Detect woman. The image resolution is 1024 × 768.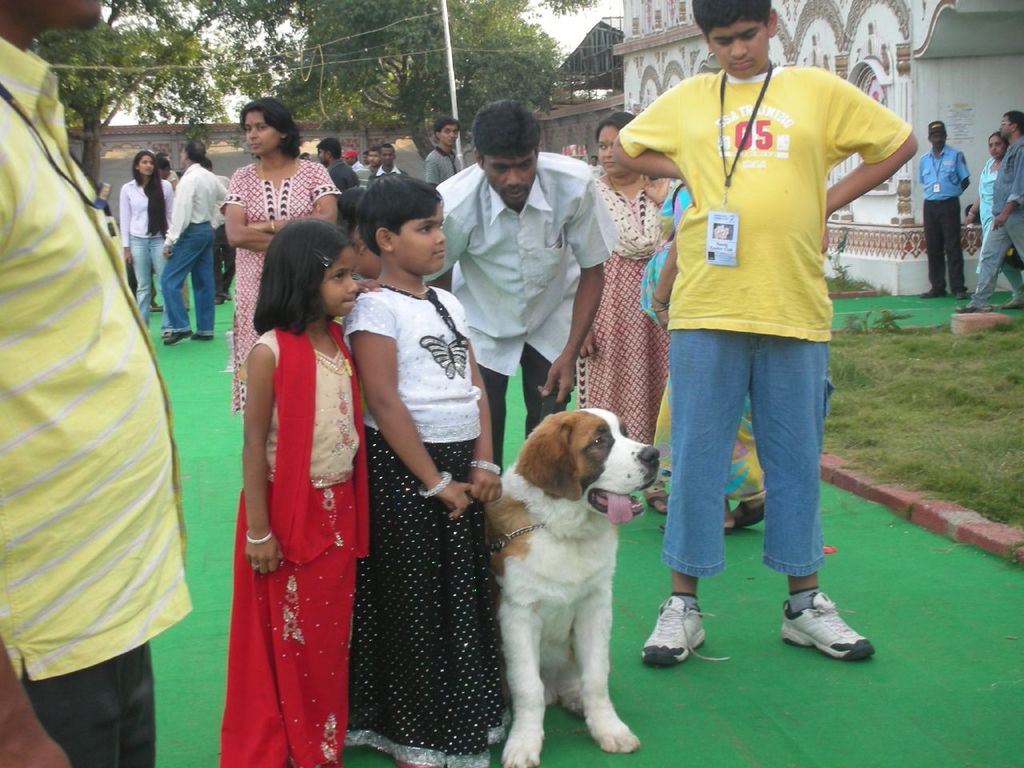
rect(959, 126, 1023, 310).
